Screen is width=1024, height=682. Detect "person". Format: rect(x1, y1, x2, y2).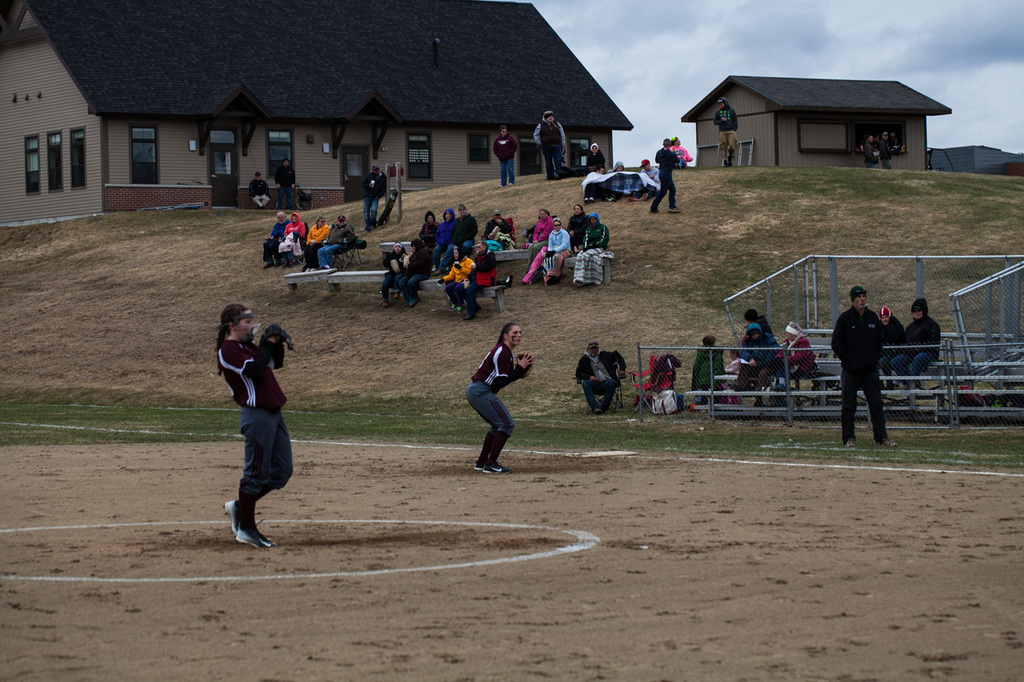
rect(522, 209, 552, 243).
